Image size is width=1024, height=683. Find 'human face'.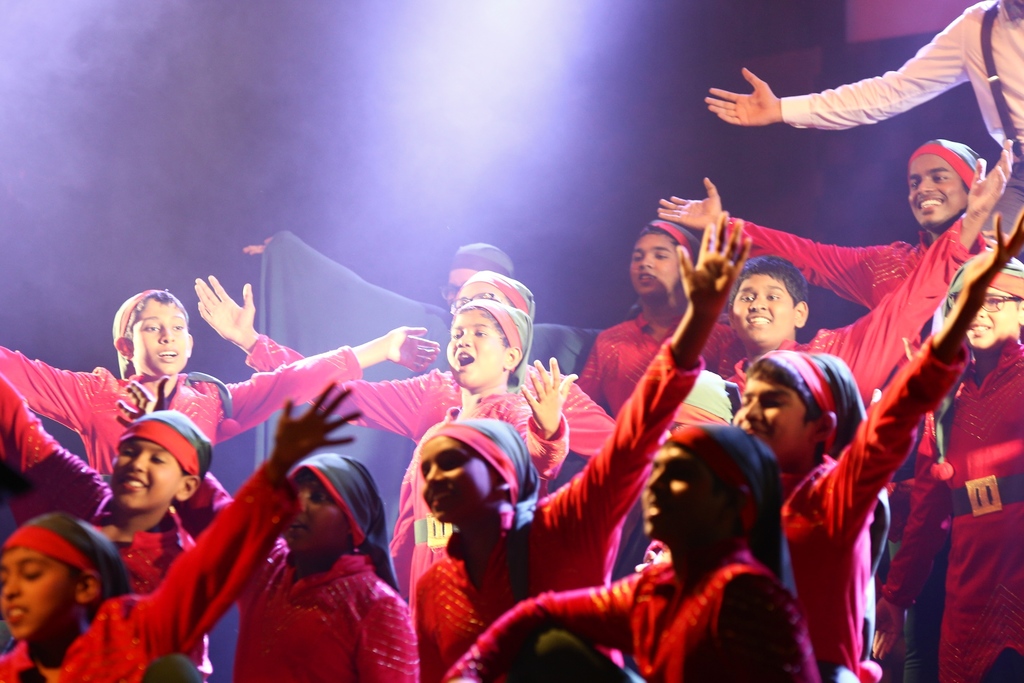
select_region(626, 235, 676, 308).
